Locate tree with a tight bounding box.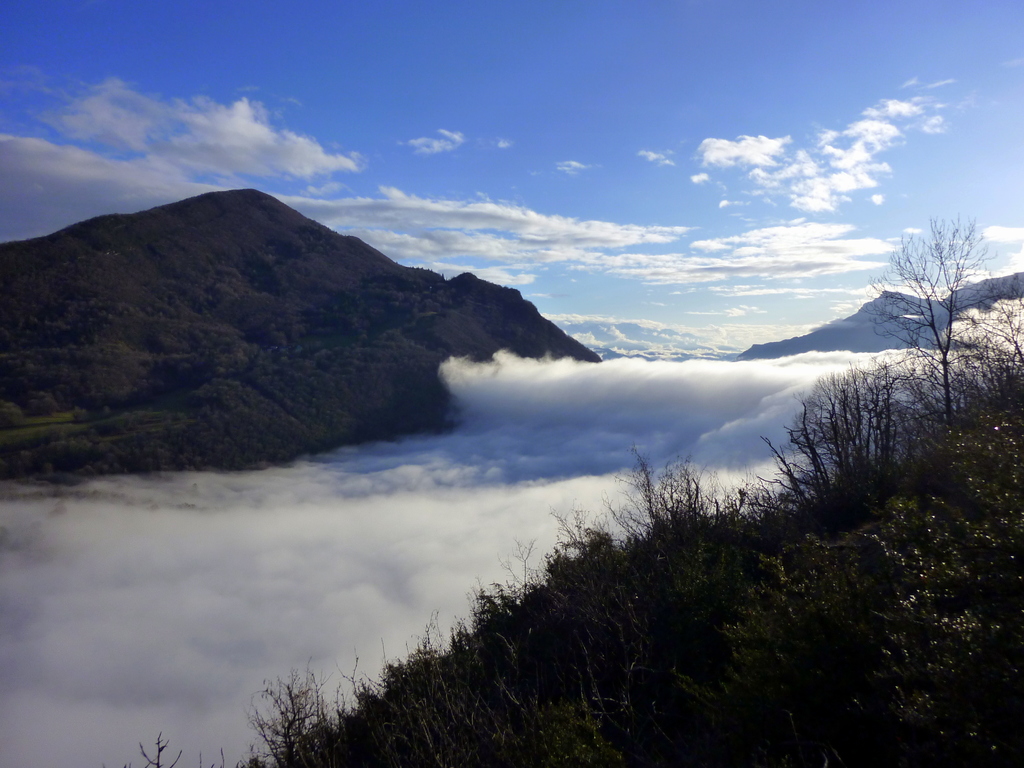
(872, 218, 1016, 424).
